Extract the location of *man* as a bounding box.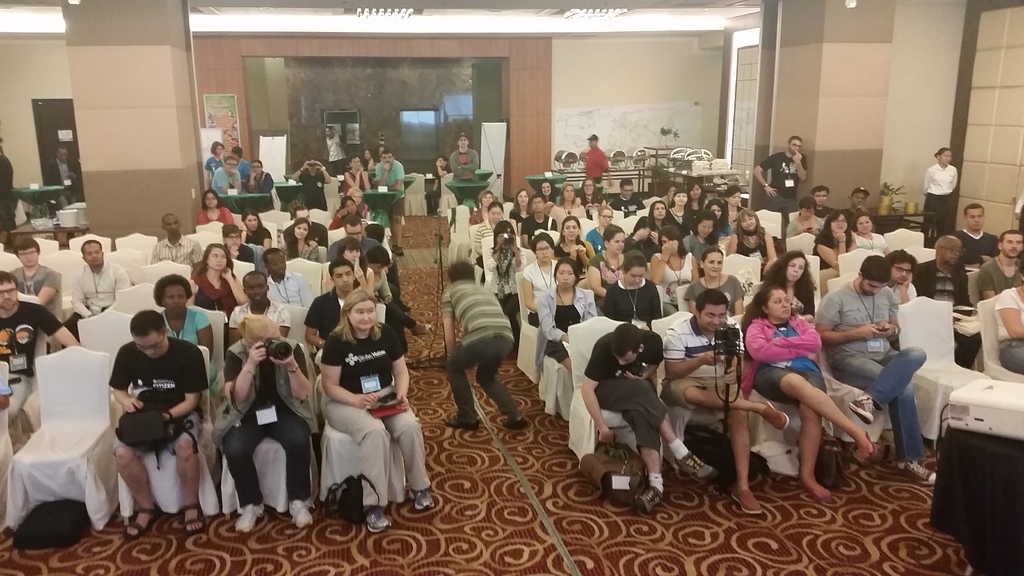
x1=211, y1=158, x2=243, y2=193.
